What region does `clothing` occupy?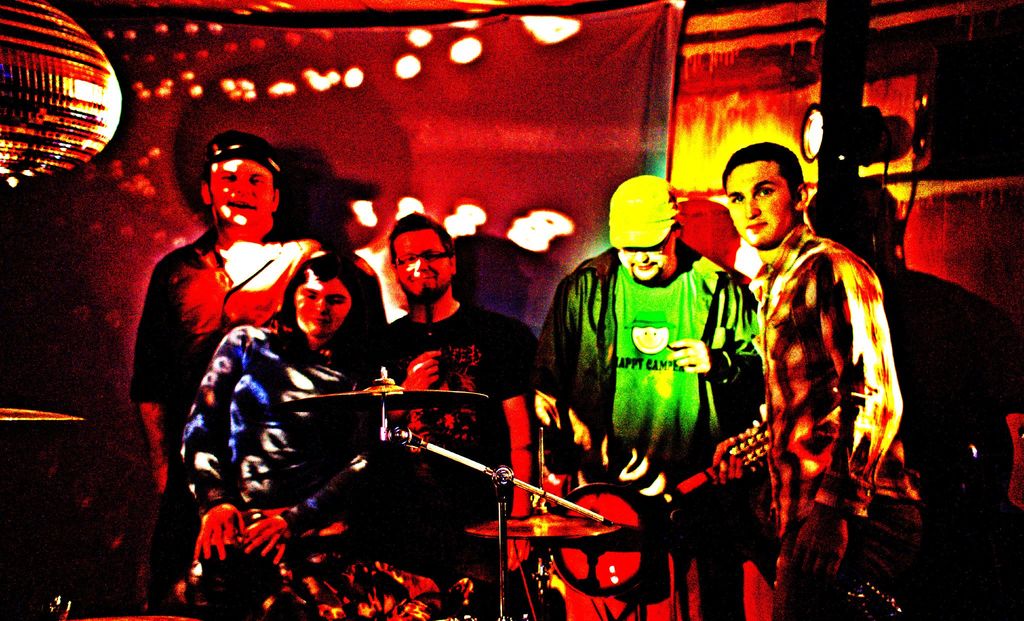
Rect(386, 305, 516, 620).
